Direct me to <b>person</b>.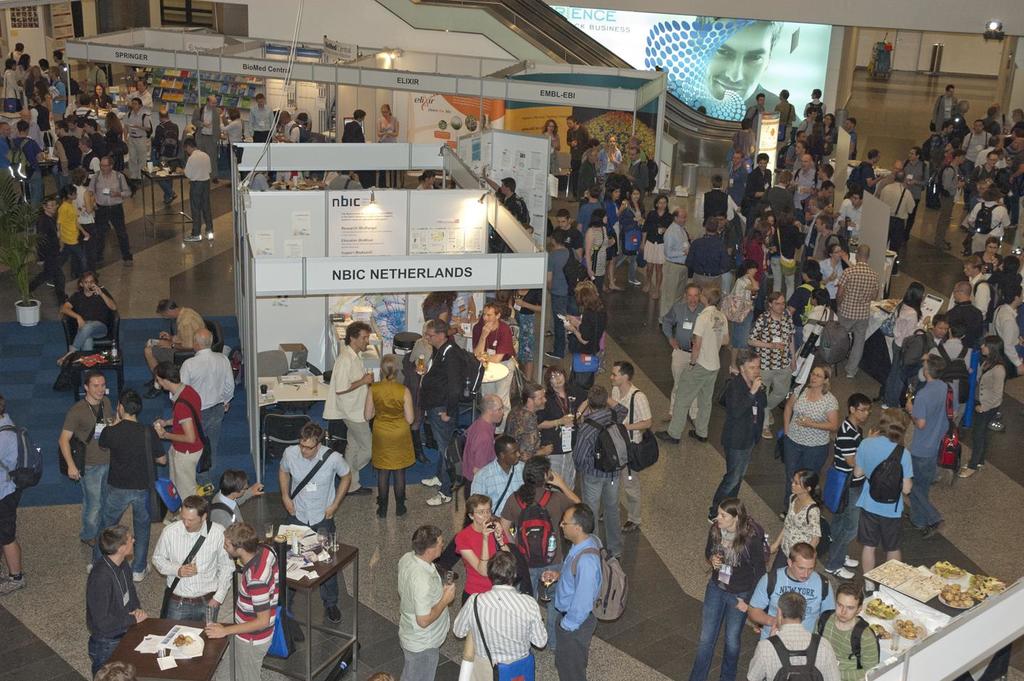
Direction: bbox(815, 166, 833, 180).
